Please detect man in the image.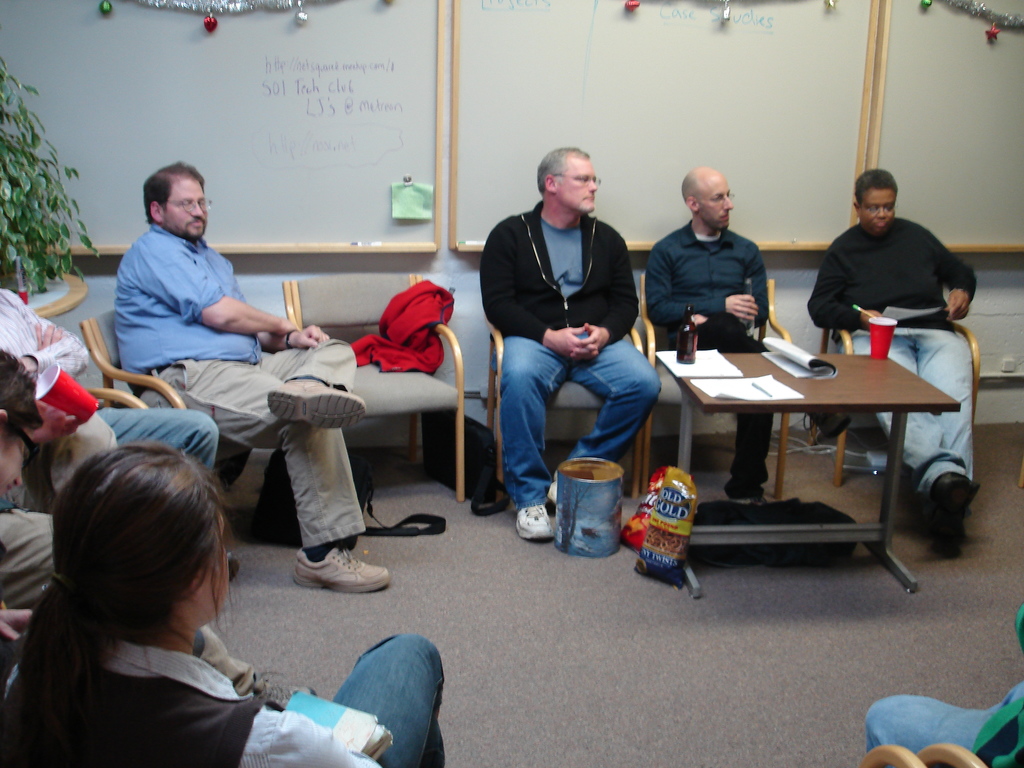
bbox=[644, 161, 852, 513].
